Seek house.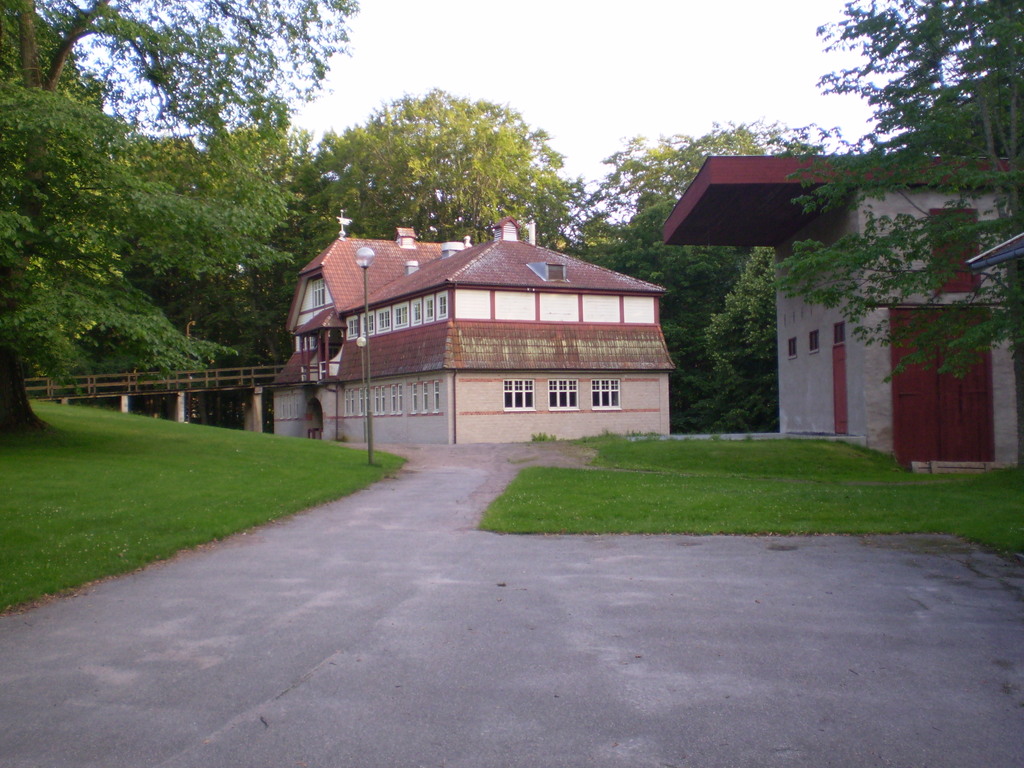
box(783, 159, 1017, 458).
